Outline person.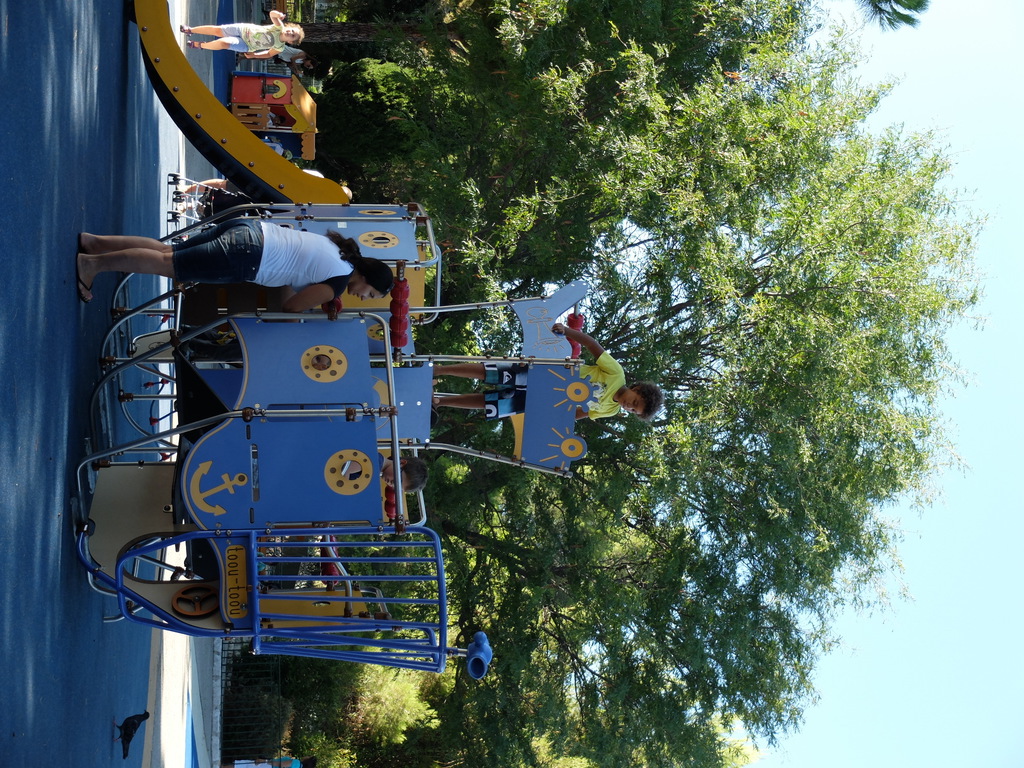
Outline: <box>76,212,396,321</box>.
